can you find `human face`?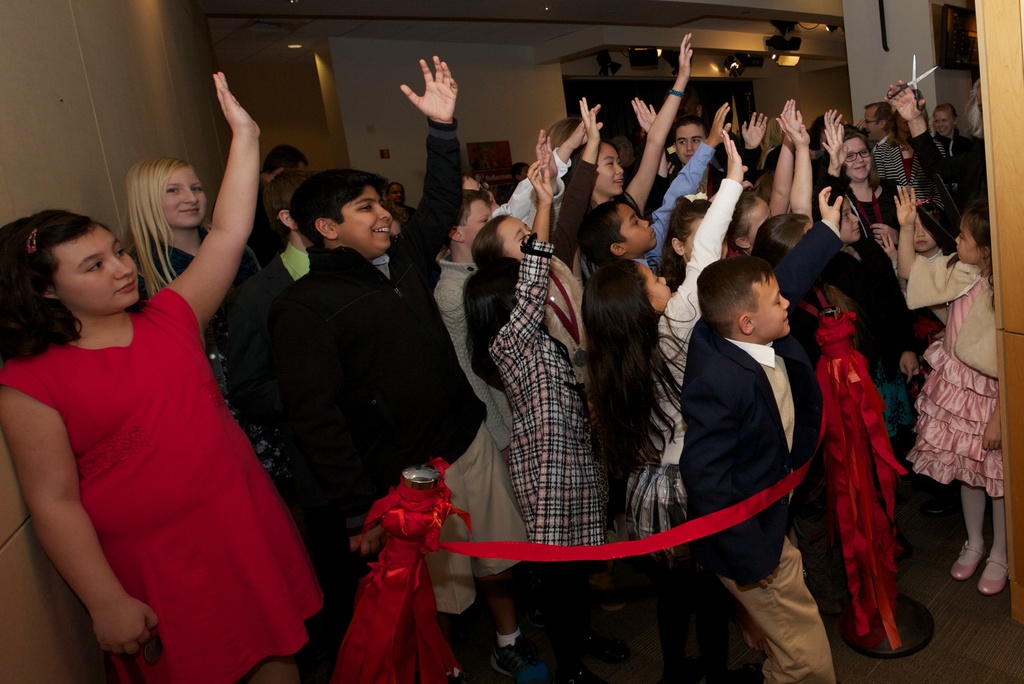
Yes, bounding box: rect(645, 262, 671, 314).
